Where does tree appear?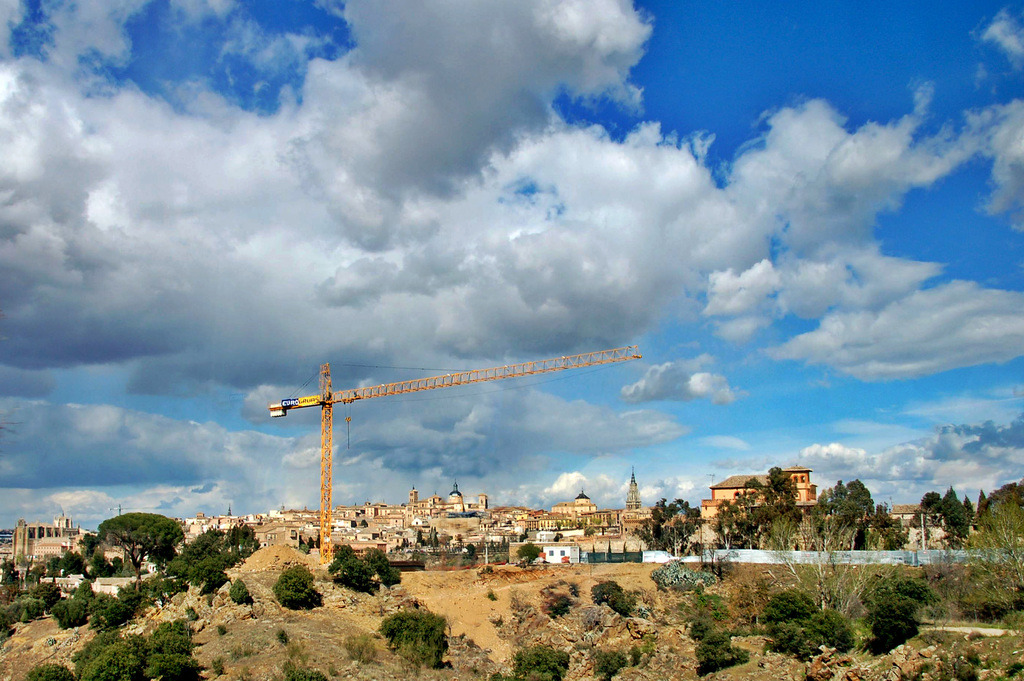
Appears at 810/479/871/557.
